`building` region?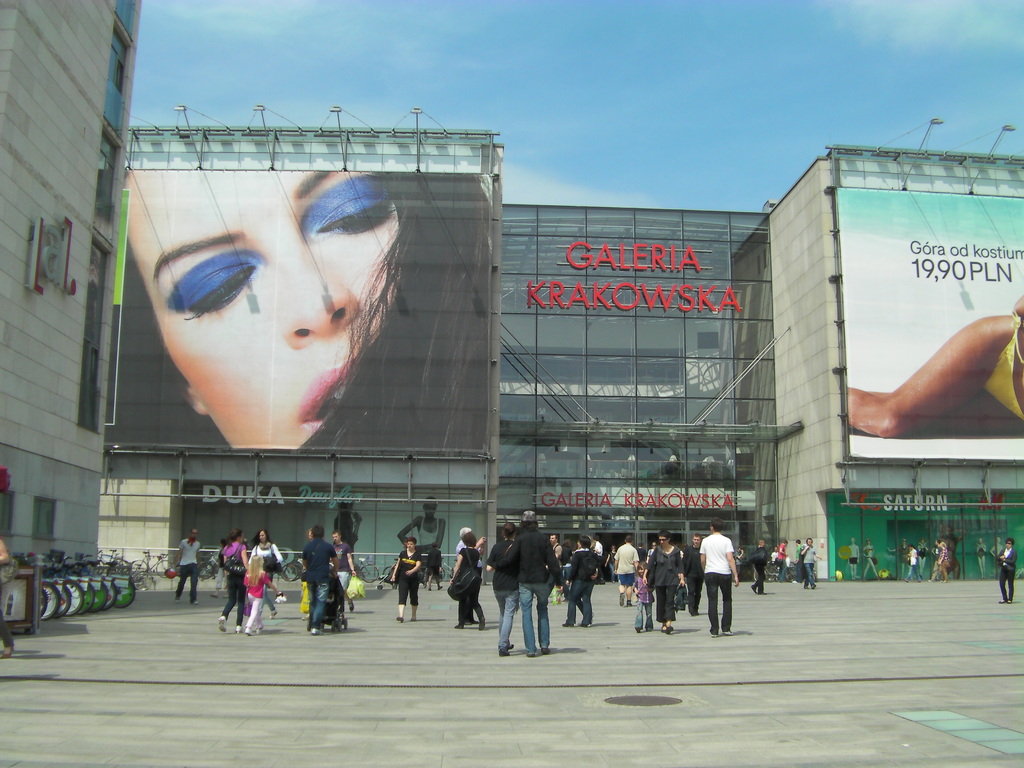
x1=0, y1=0, x2=147, y2=581
